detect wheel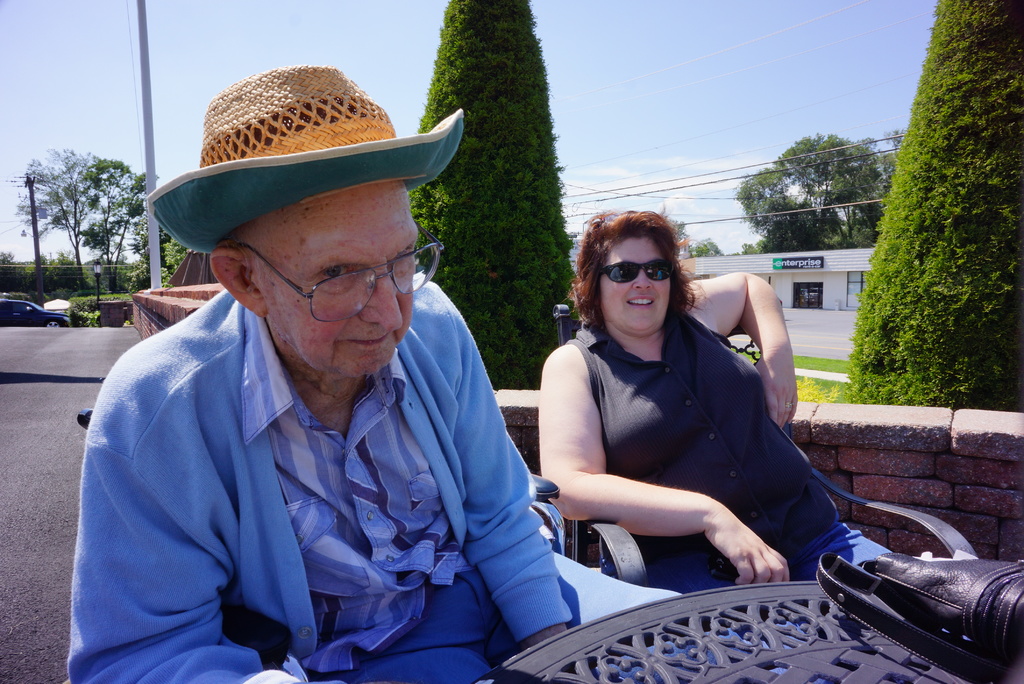
[44,319,65,329]
